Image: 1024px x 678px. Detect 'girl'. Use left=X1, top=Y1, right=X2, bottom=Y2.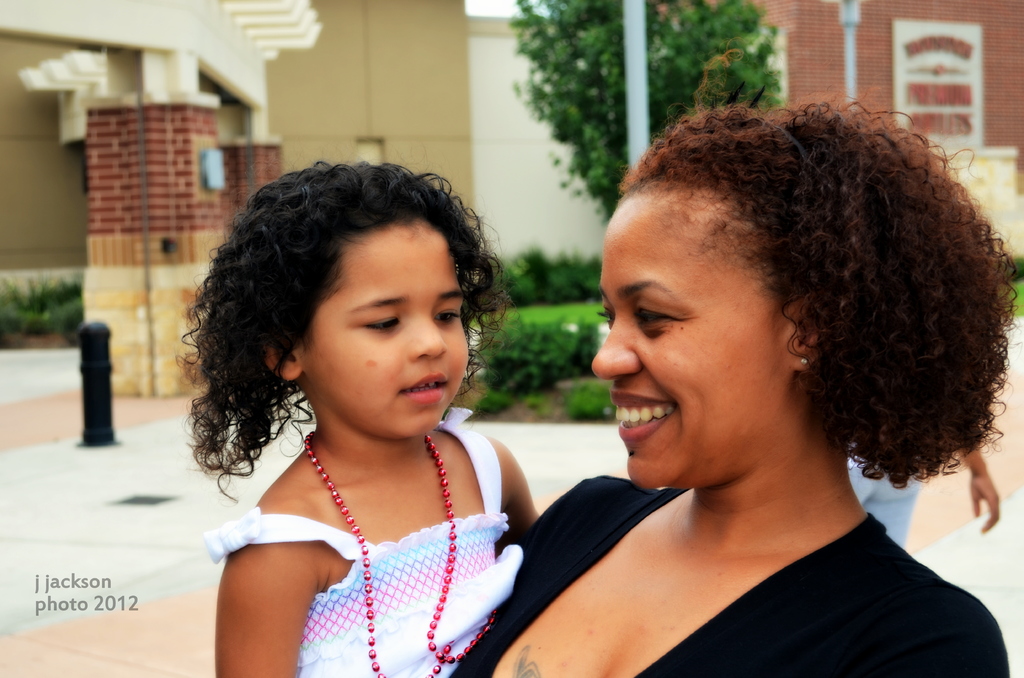
left=174, top=148, right=540, bottom=677.
